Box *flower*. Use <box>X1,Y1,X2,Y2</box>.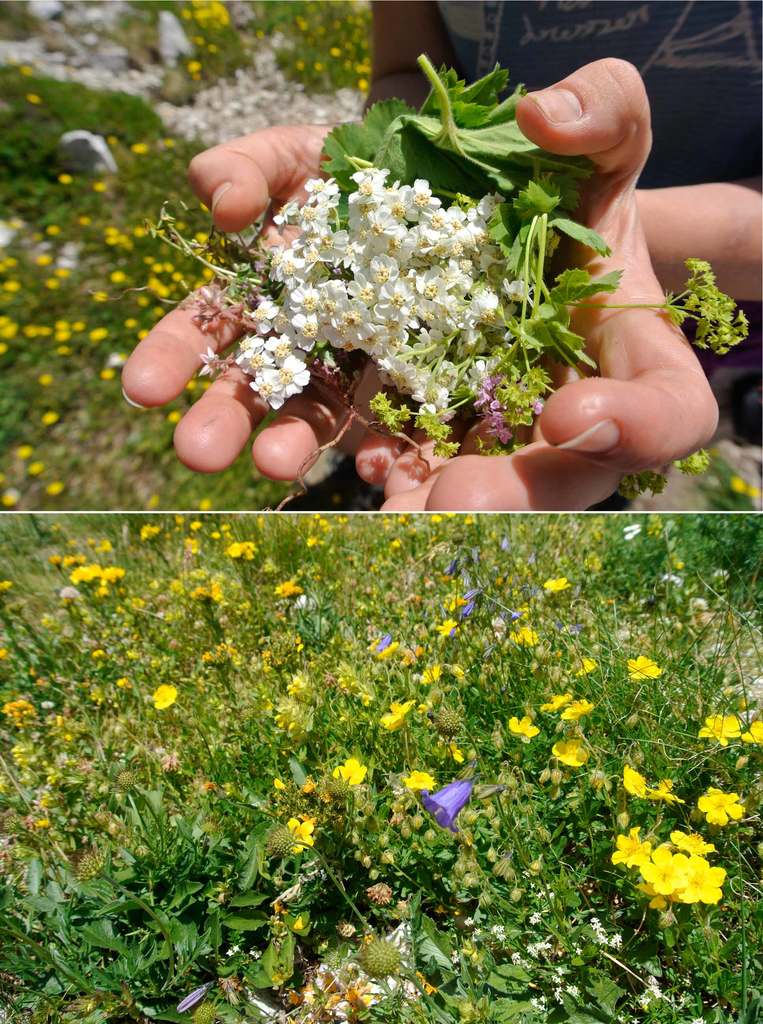
<box>623,769,691,810</box>.
